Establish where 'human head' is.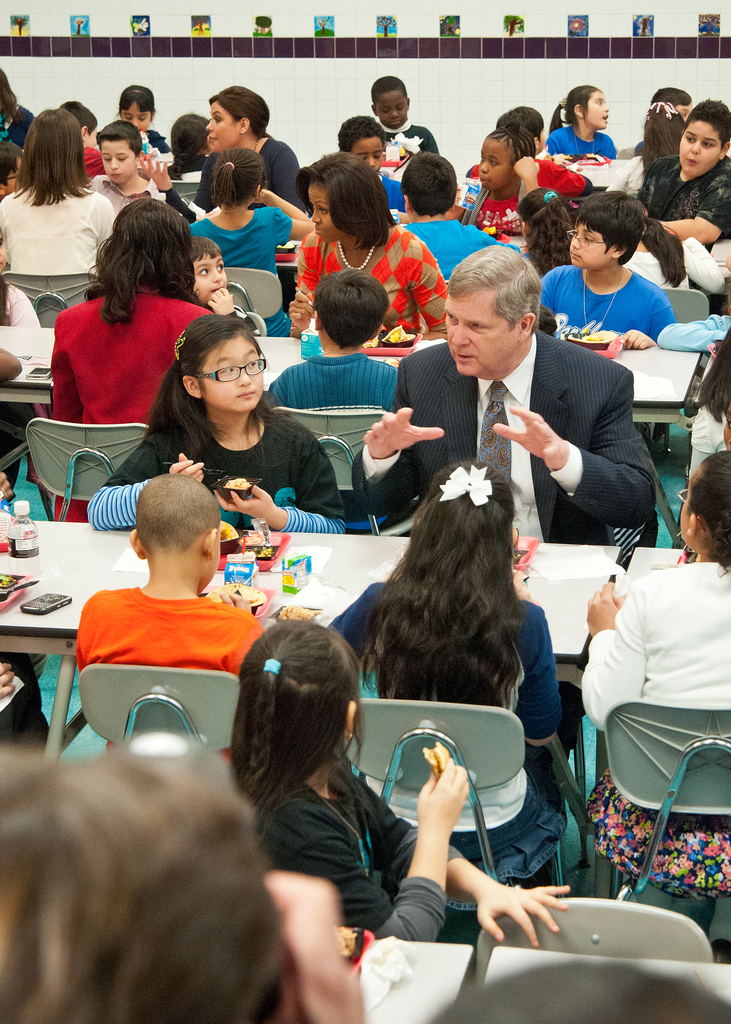
Established at x1=22 y1=106 x2=83 y2=168.
